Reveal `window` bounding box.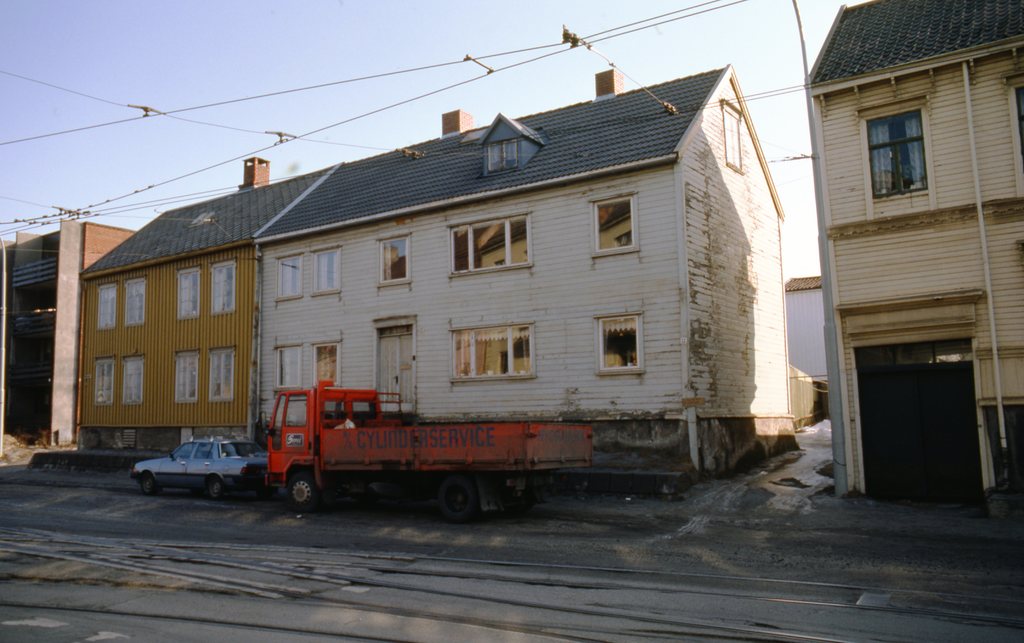
Revealed: pyautogui.locateOnScreen(447, 207, 543, 277).
